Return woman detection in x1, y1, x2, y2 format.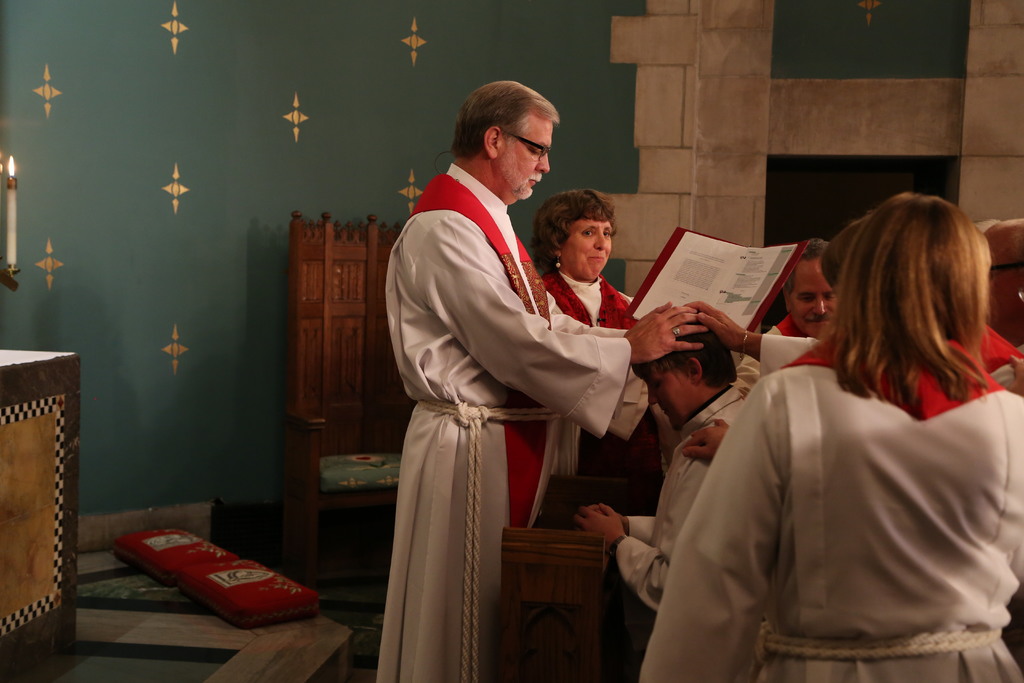
544, 188, 669, 484.
